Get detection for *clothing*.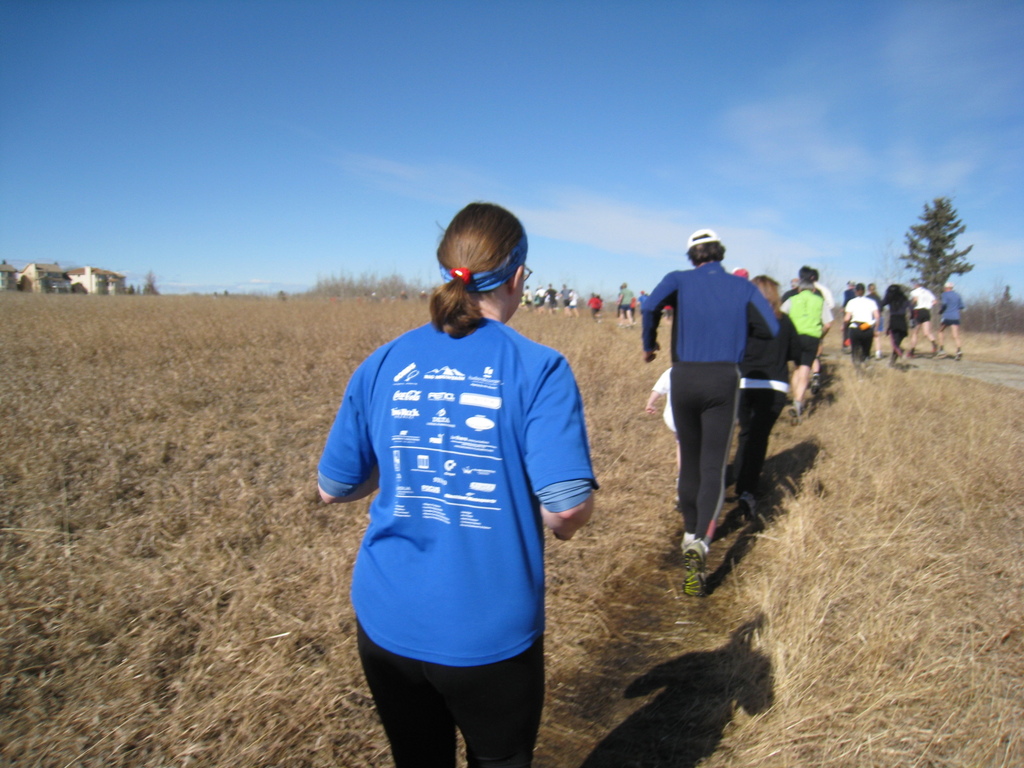
Detection: bbox=(778, 285, 826, 364).
